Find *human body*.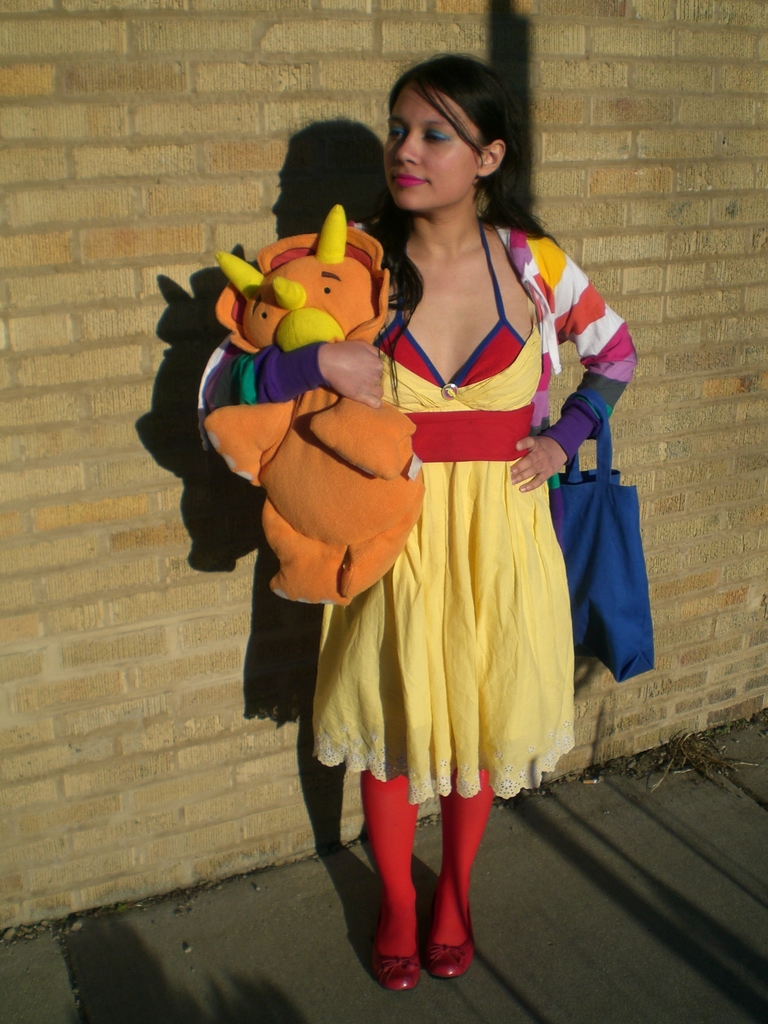
pyautogui.locateOnScreen(273, 63, 607, 985).
